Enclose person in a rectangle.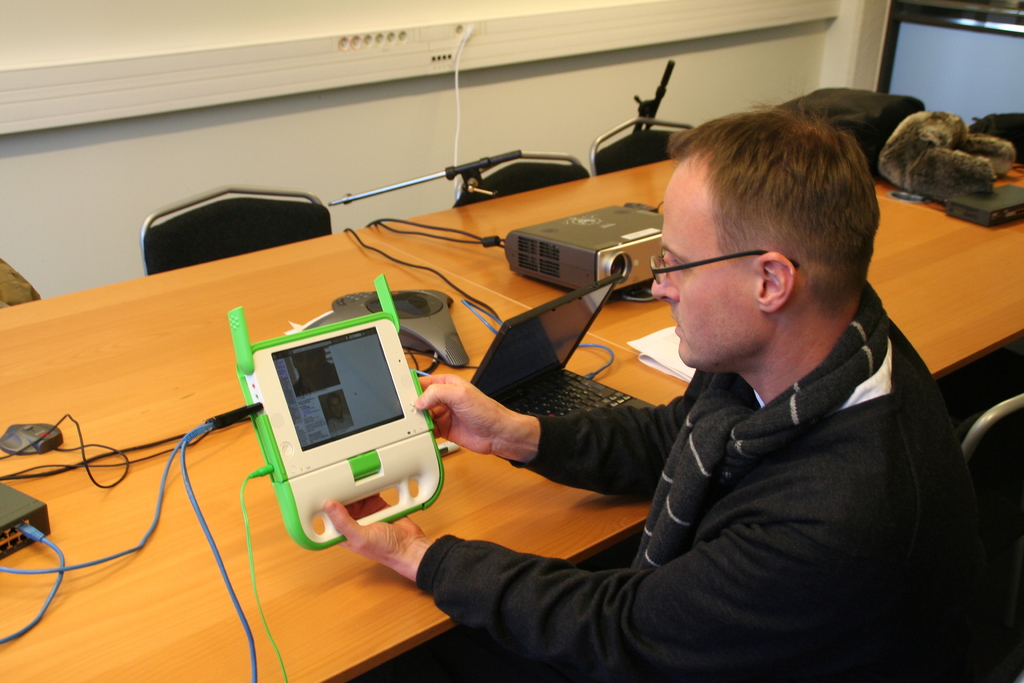
l=321, t=110, r=962, b=682.
